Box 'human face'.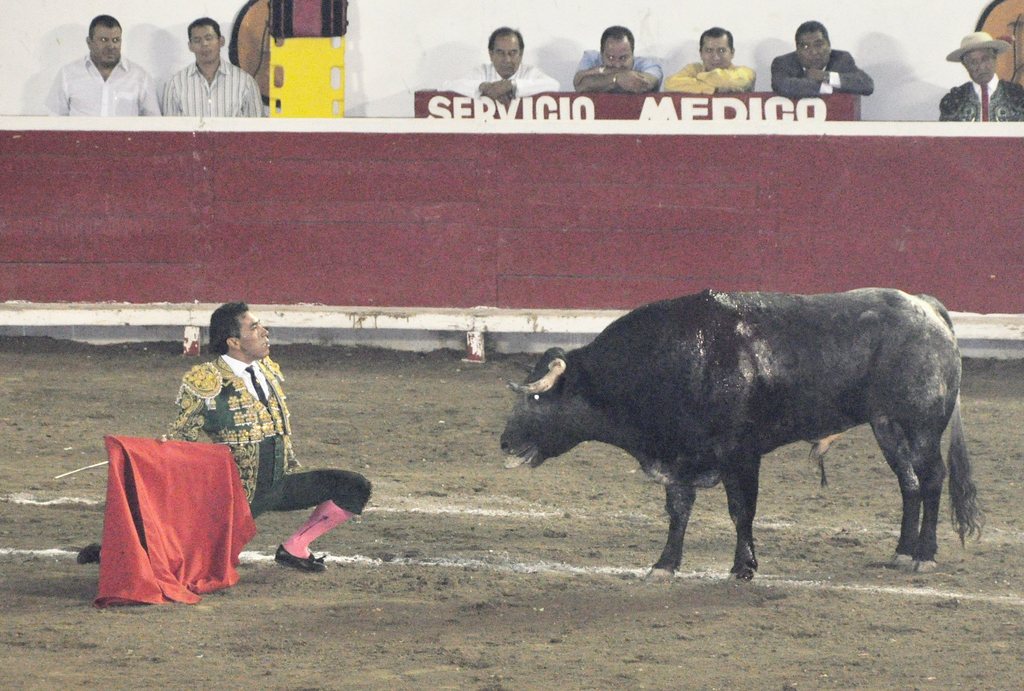
box(959, 51, 997, 86).
